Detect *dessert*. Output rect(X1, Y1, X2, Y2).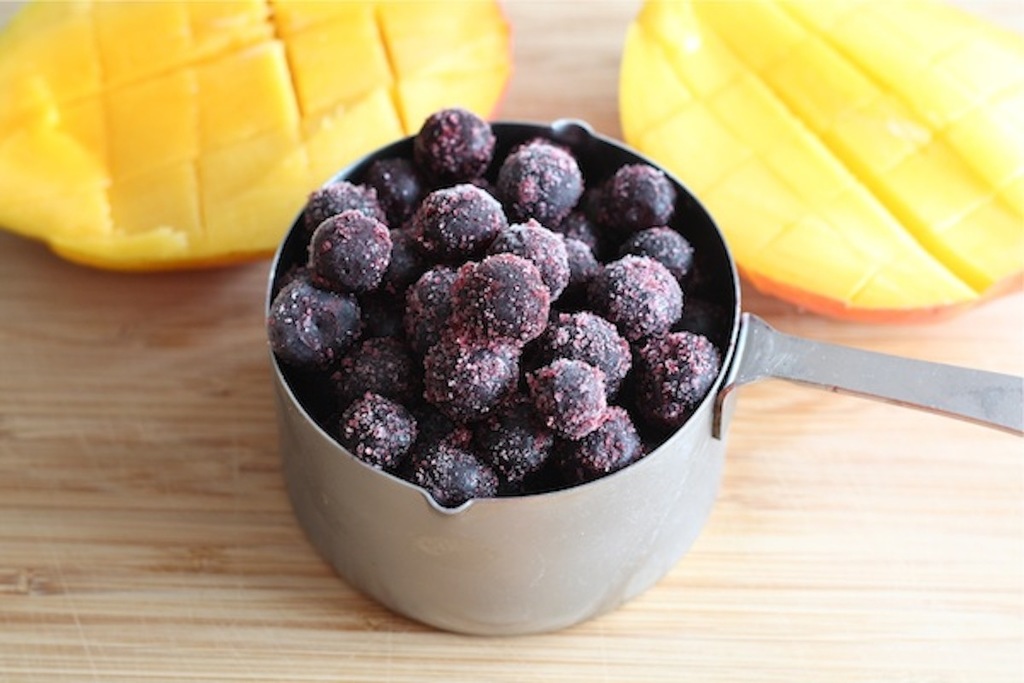
rect(504, 144, 583, 216).
